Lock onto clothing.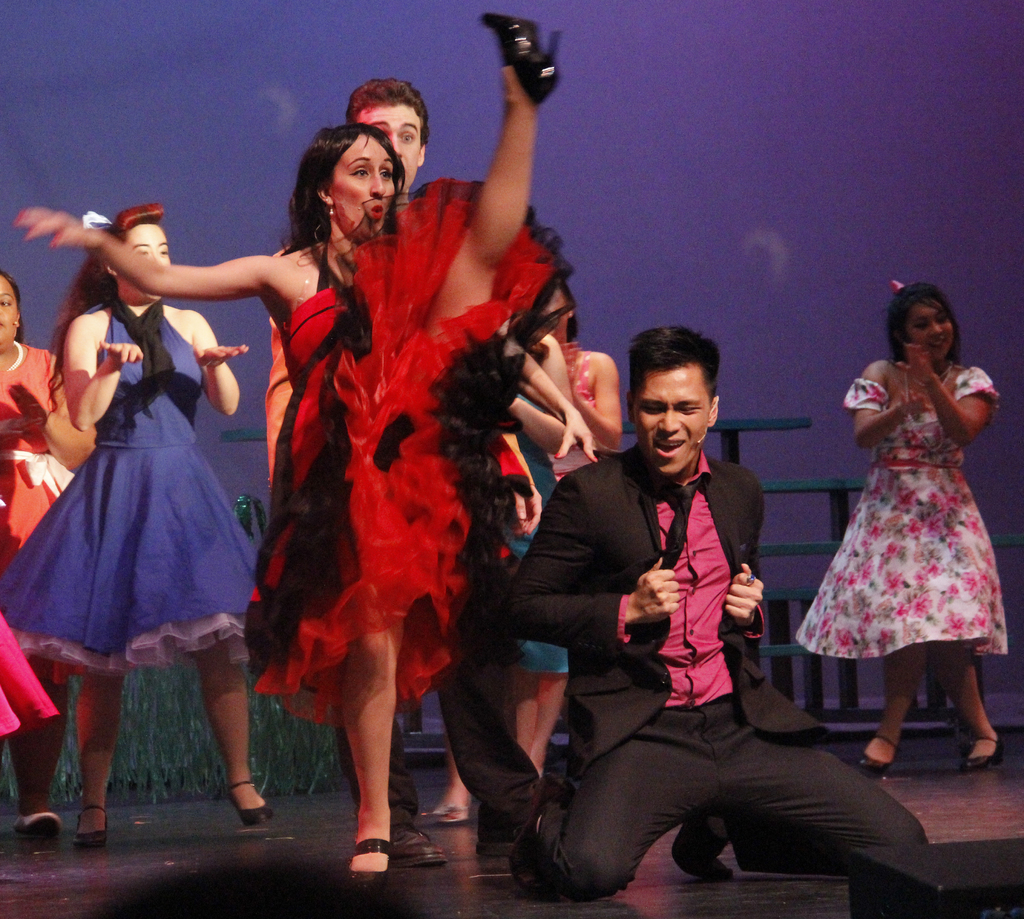
Locked: region(500, 441, 925, 902).
